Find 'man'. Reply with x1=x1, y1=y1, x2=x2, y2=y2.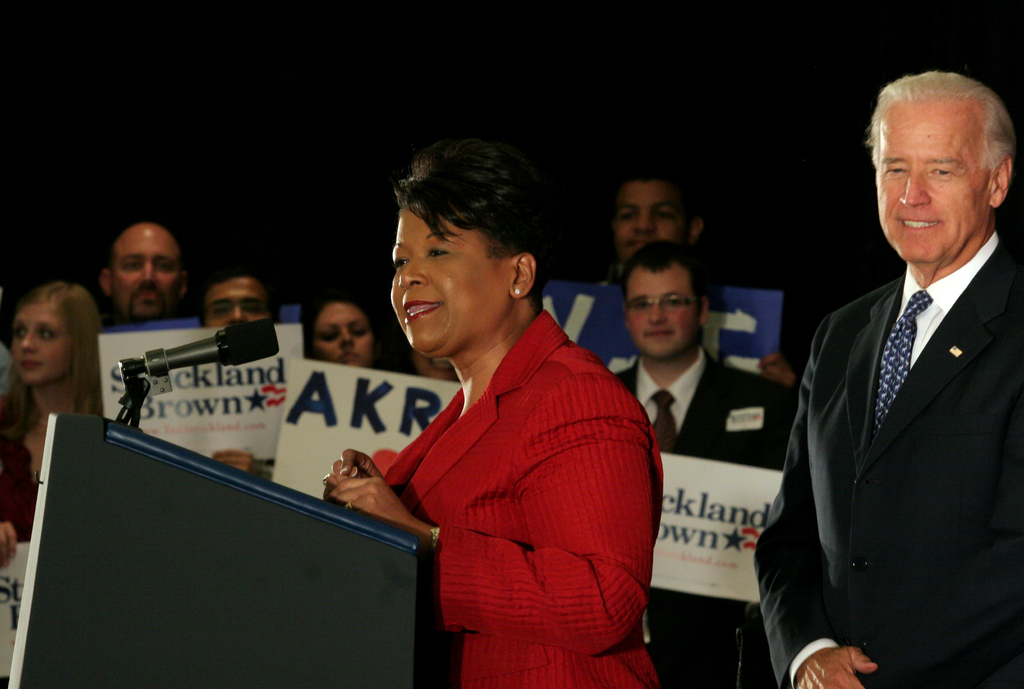
x1=592, y1=166, x2=801, y2=394.
